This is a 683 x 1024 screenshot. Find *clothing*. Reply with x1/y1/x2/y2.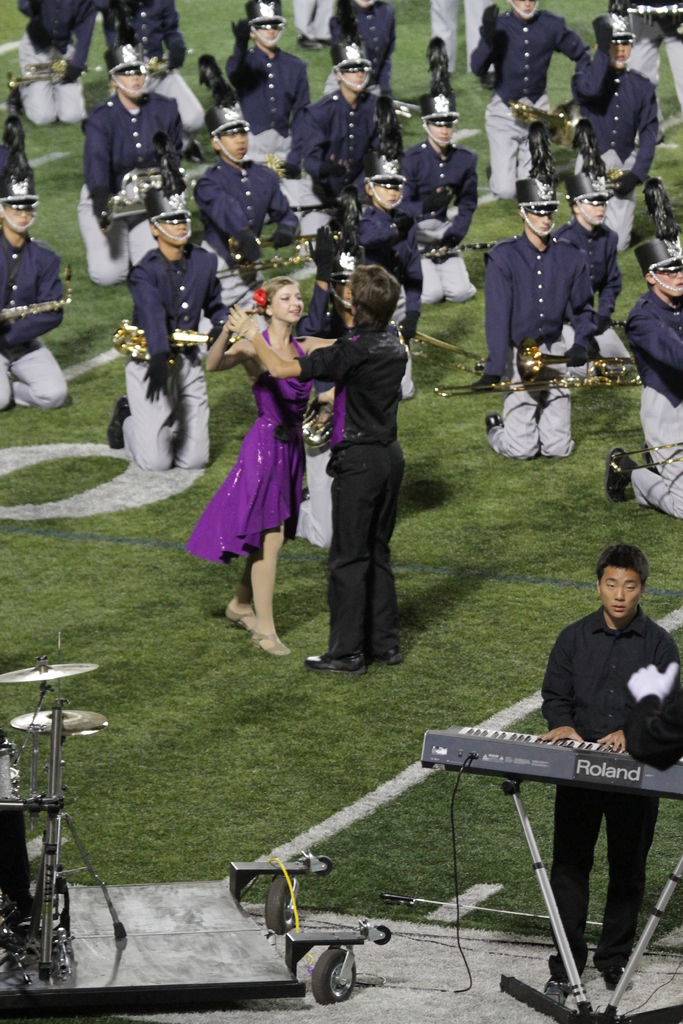
227/37/311/168.
